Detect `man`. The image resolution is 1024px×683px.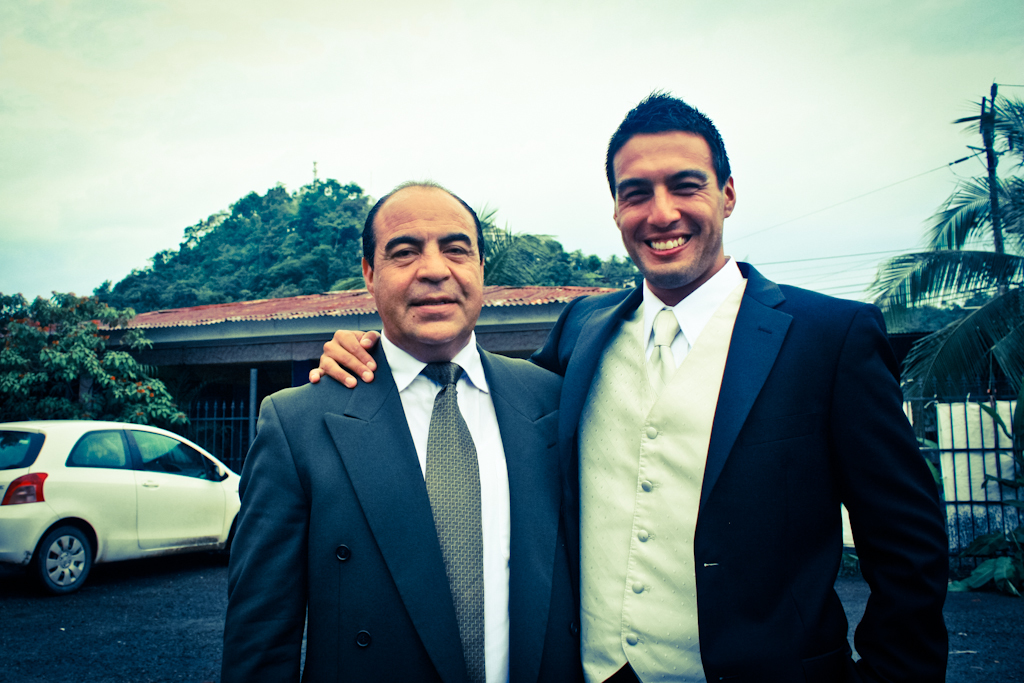
[215, 183, 567, 682].
